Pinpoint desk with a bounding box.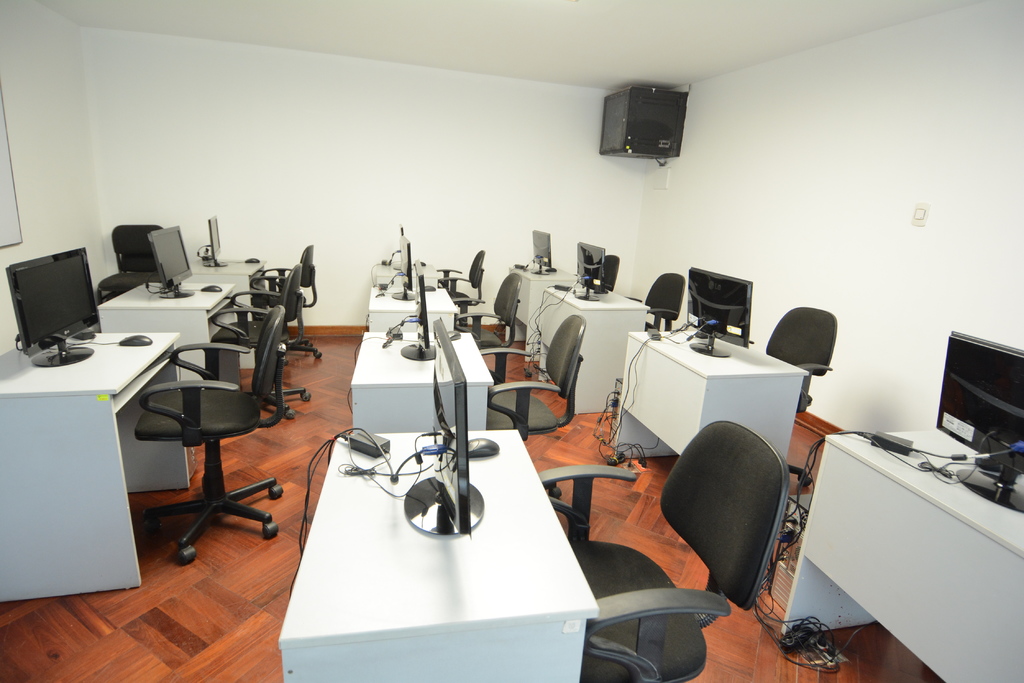
x1=529 y1=280 x2=653 y2=415.
